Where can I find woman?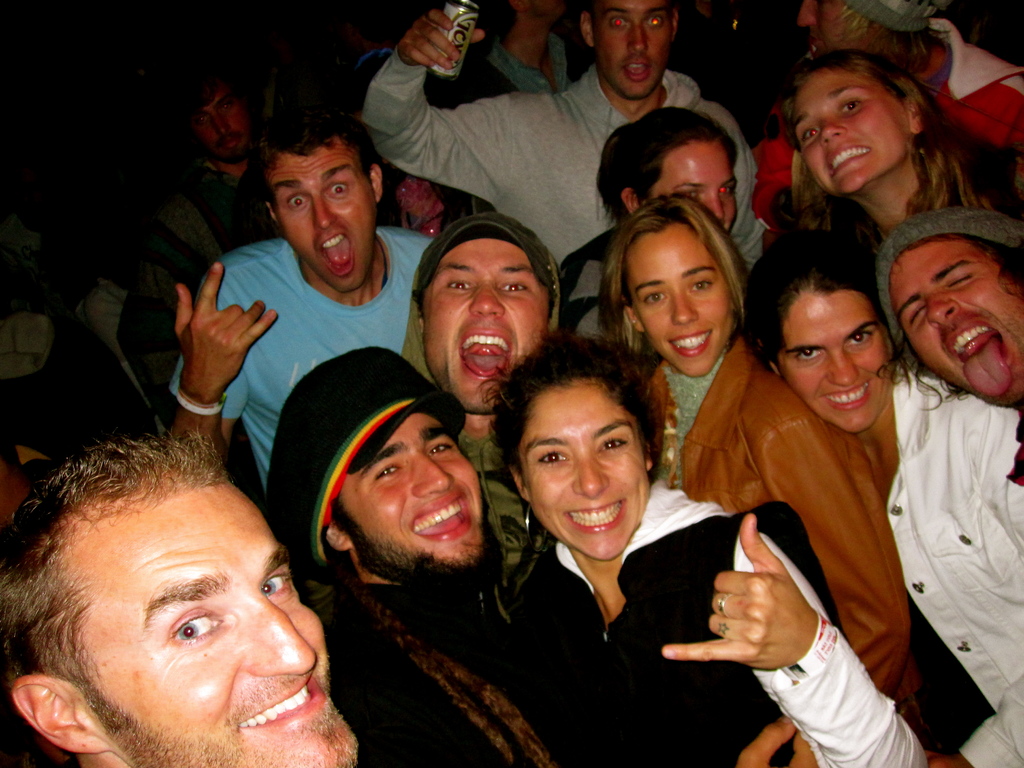
You can find it at crop(742, 226, 1023, 755).
